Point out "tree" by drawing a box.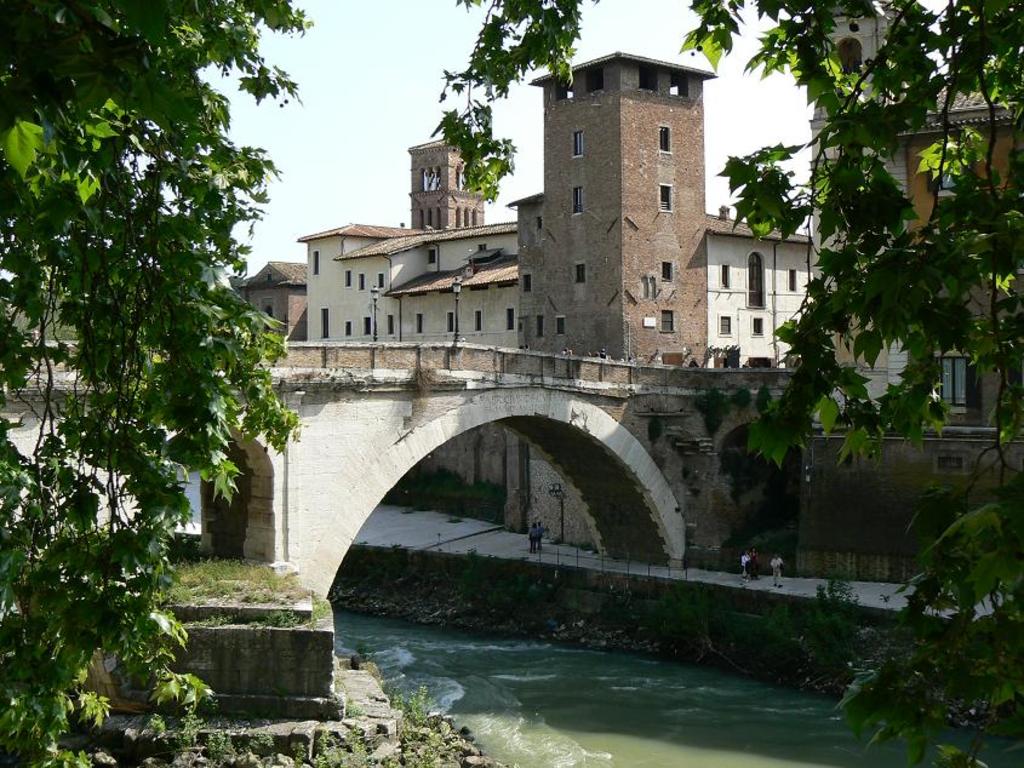
select_region(0, 0, 311, 767).
